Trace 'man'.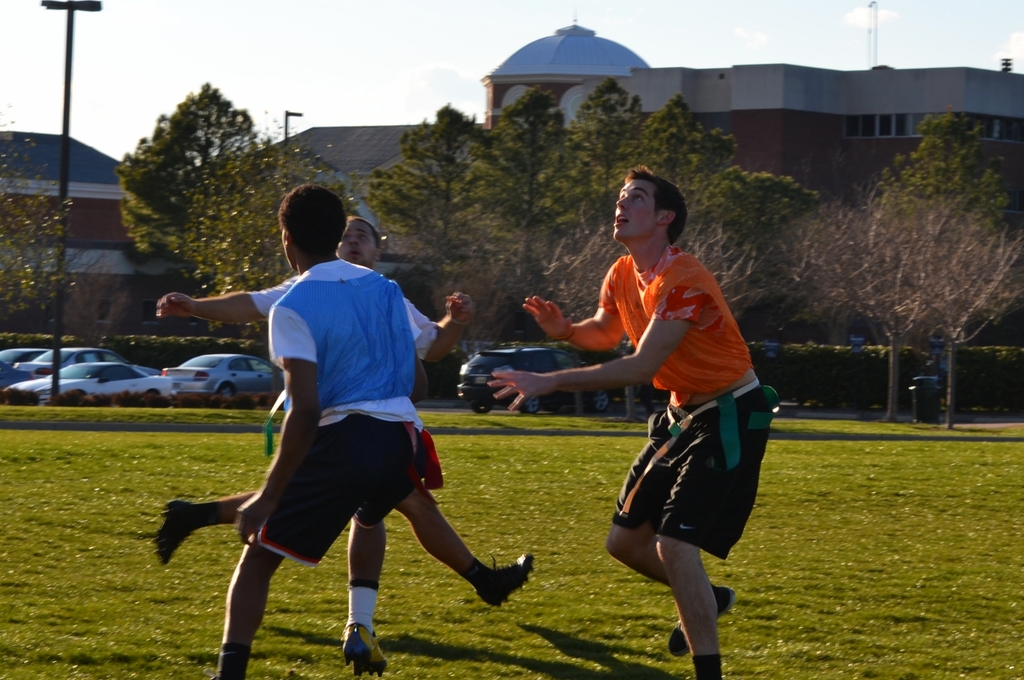
Traced to [198,187,412,679].
